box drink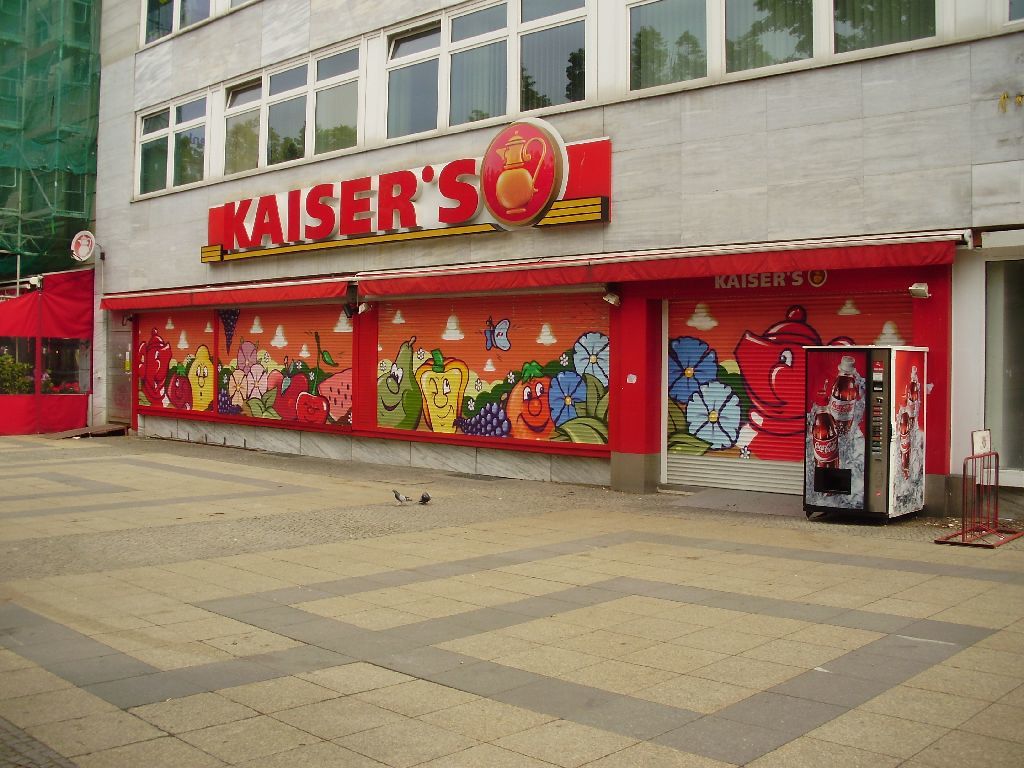
828,355,862,439
